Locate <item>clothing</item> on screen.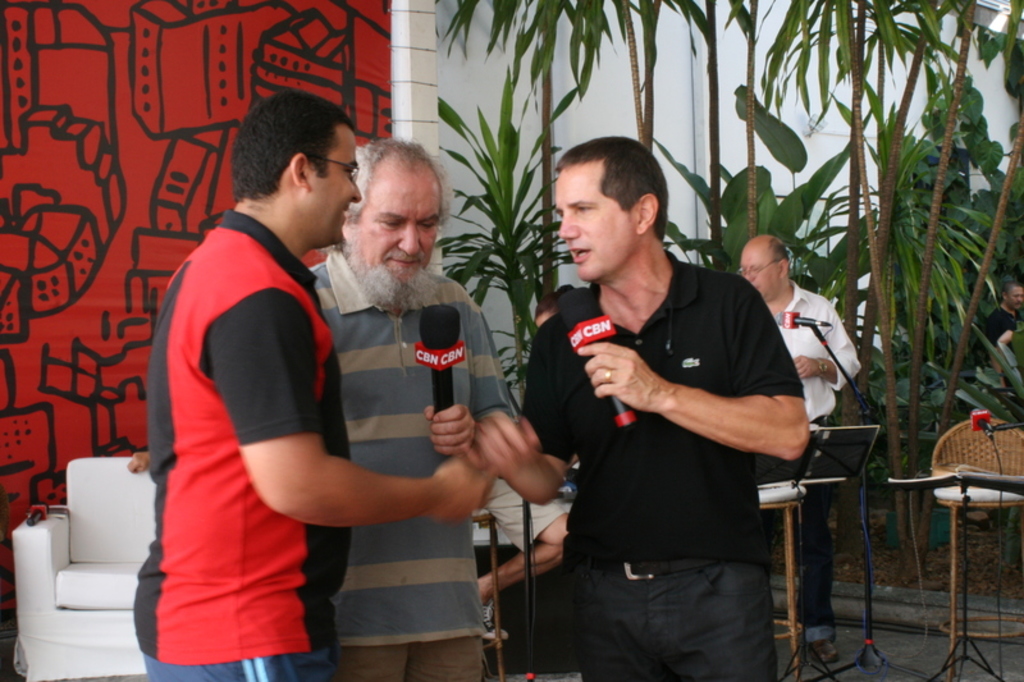
On screen at [x1=132, y1=210, x2=353, y2=681].
